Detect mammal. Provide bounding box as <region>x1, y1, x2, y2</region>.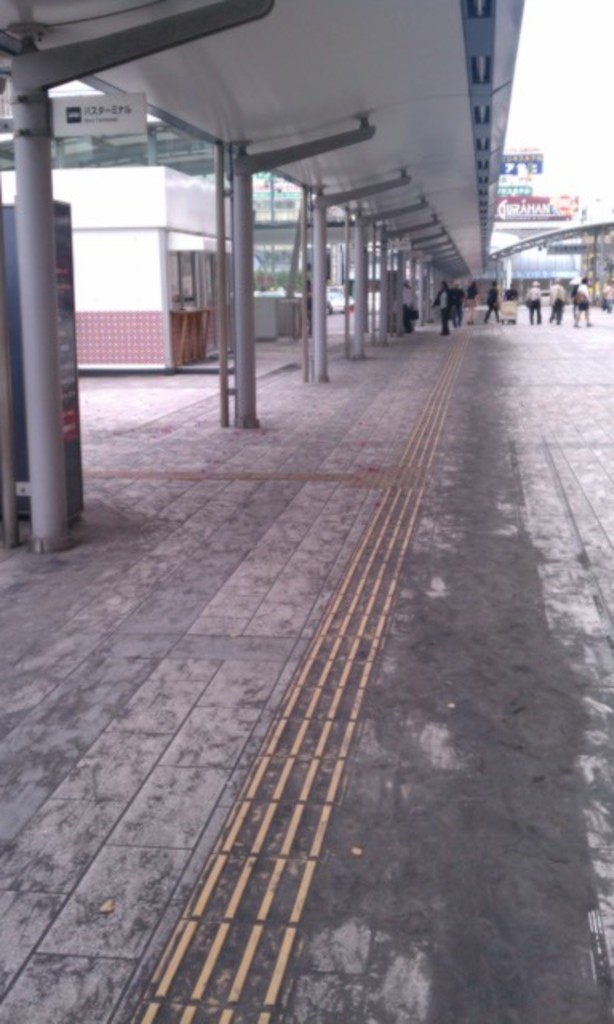
<region>526, 277, 542, 318</region>.
